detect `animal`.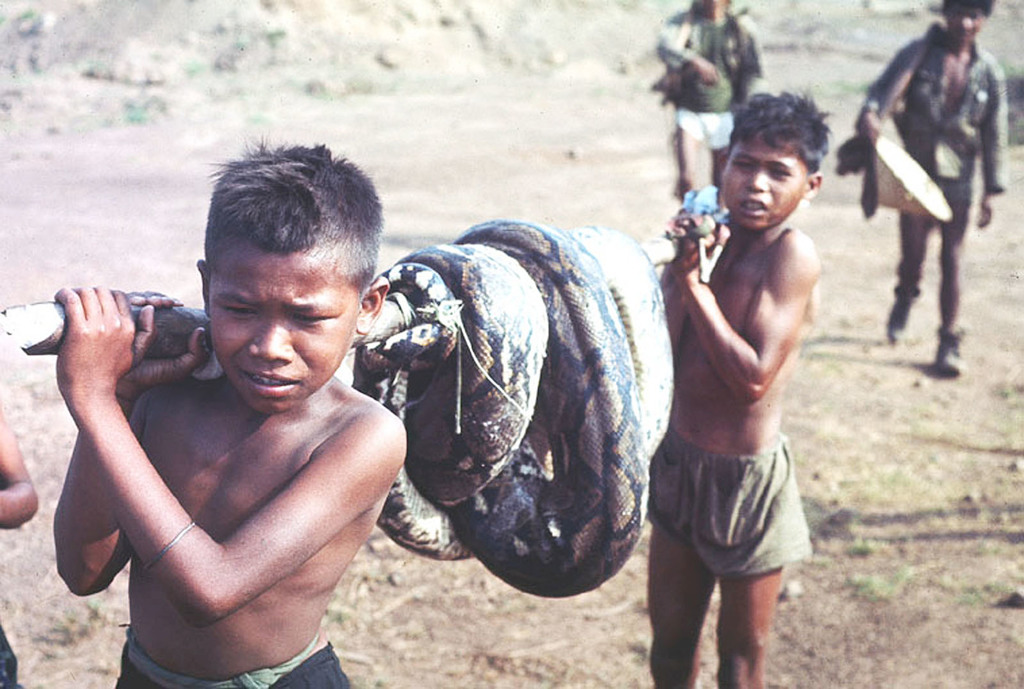
Detected at bbox(350, 215, 676, 599).
